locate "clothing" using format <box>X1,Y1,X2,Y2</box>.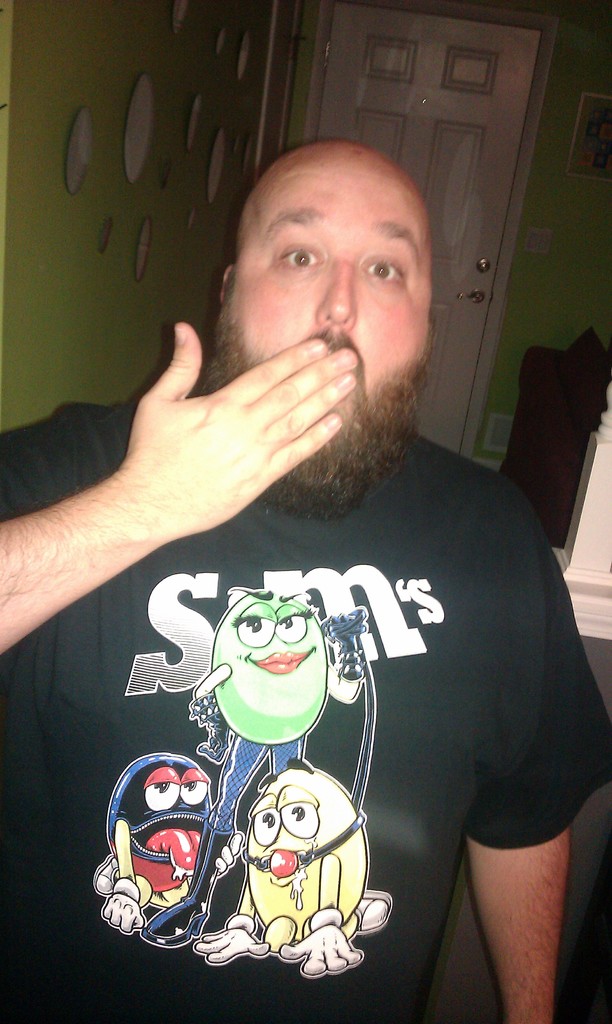
<box>209,734,305,834</box>.
